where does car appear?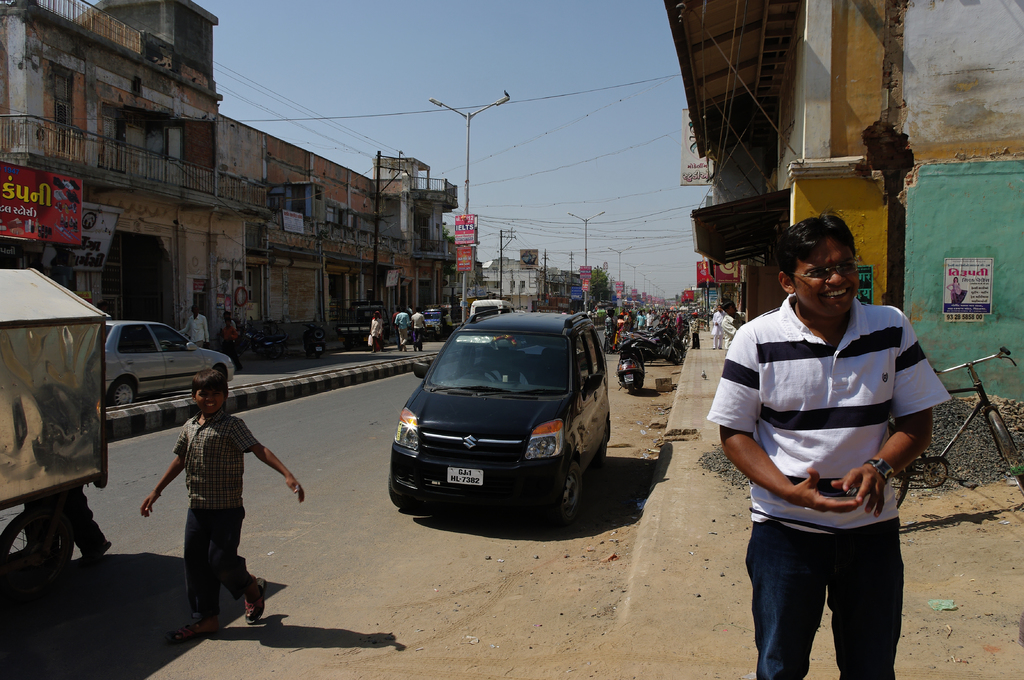
Appears at l=376, t=306, r=623, b=535.
